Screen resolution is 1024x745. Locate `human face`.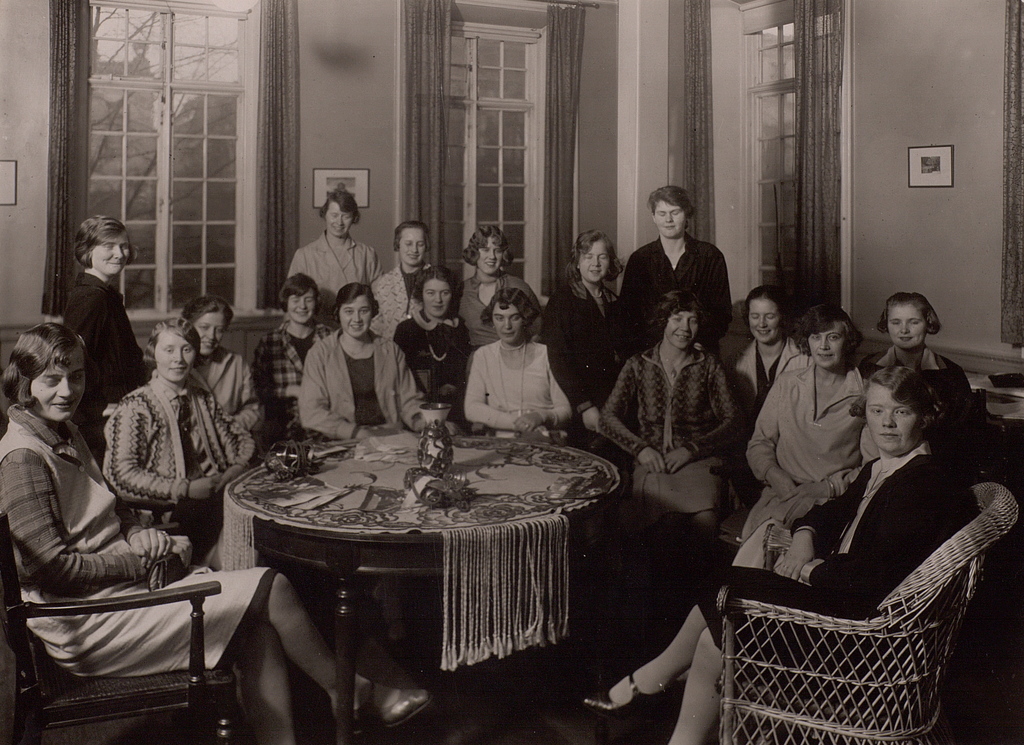
l=90, t=237, r=127, b=279.
